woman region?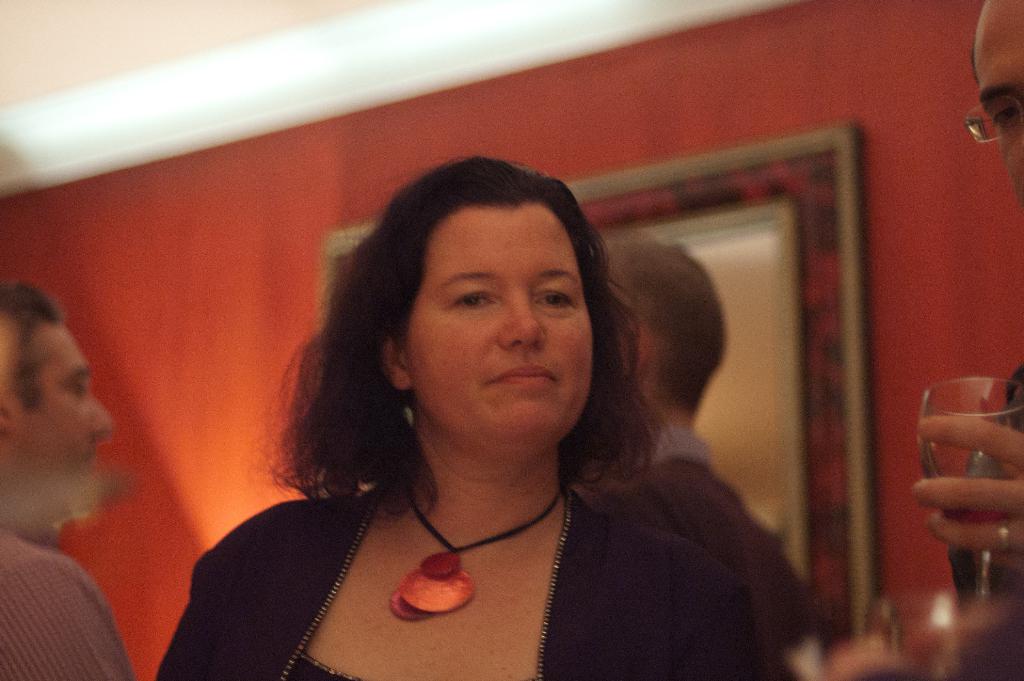
x1=137 y1=147 x2=876 y2=668
